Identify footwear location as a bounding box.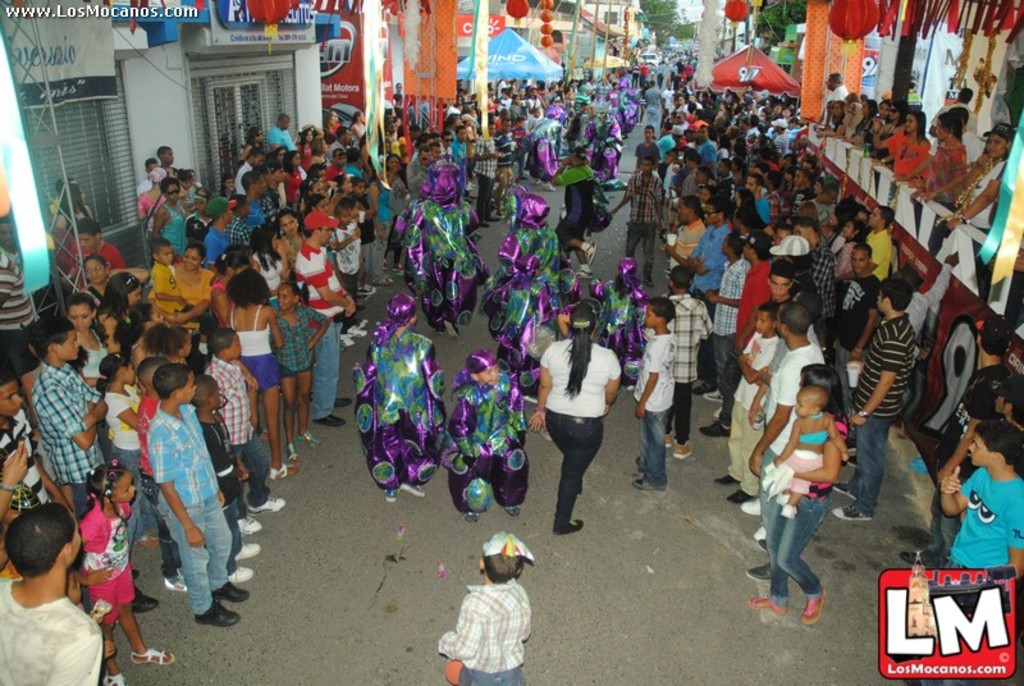
bbox=[259, 429, 269, 439].
